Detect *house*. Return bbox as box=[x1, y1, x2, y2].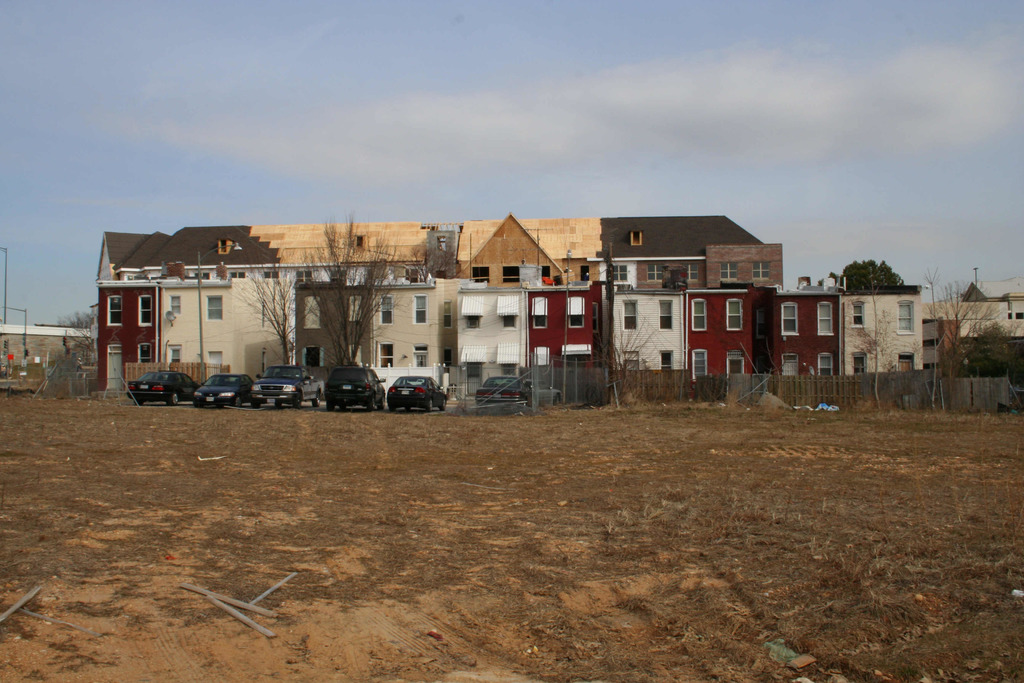
box=[345, 247, 433, 386].
